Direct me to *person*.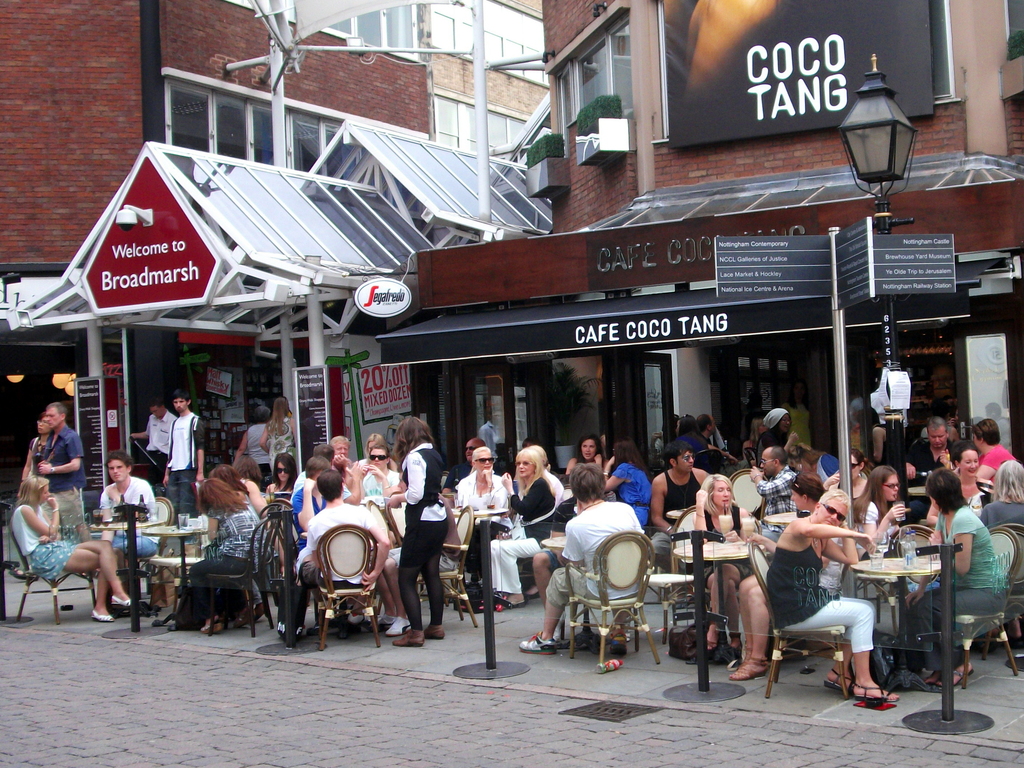
Direction: x1=261, y1=399, x2=300, y2=477.
